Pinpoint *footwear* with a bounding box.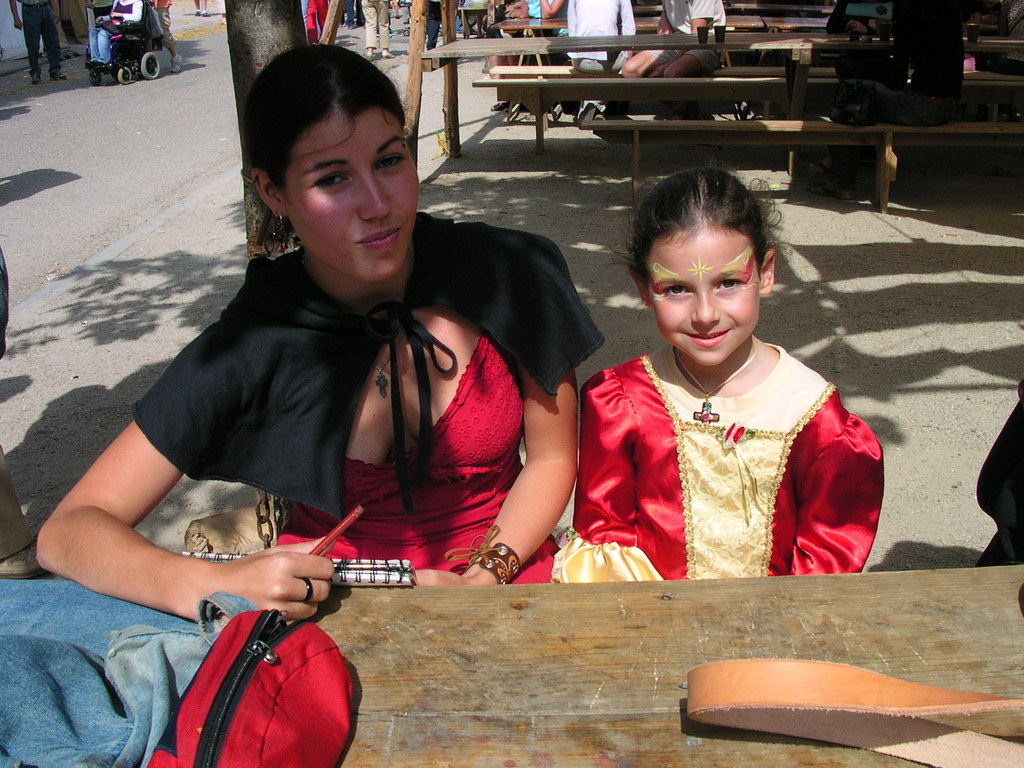
201,13,209,17.
